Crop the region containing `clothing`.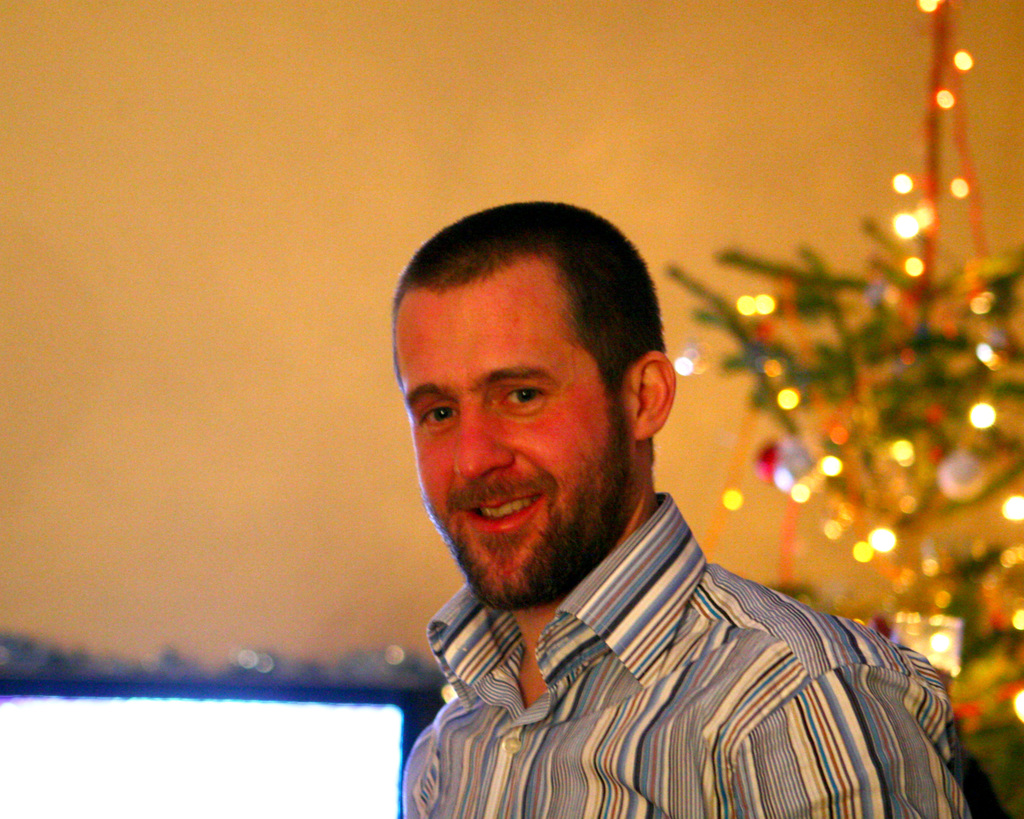
Crop region: crop(364, 462, 968, 816).
